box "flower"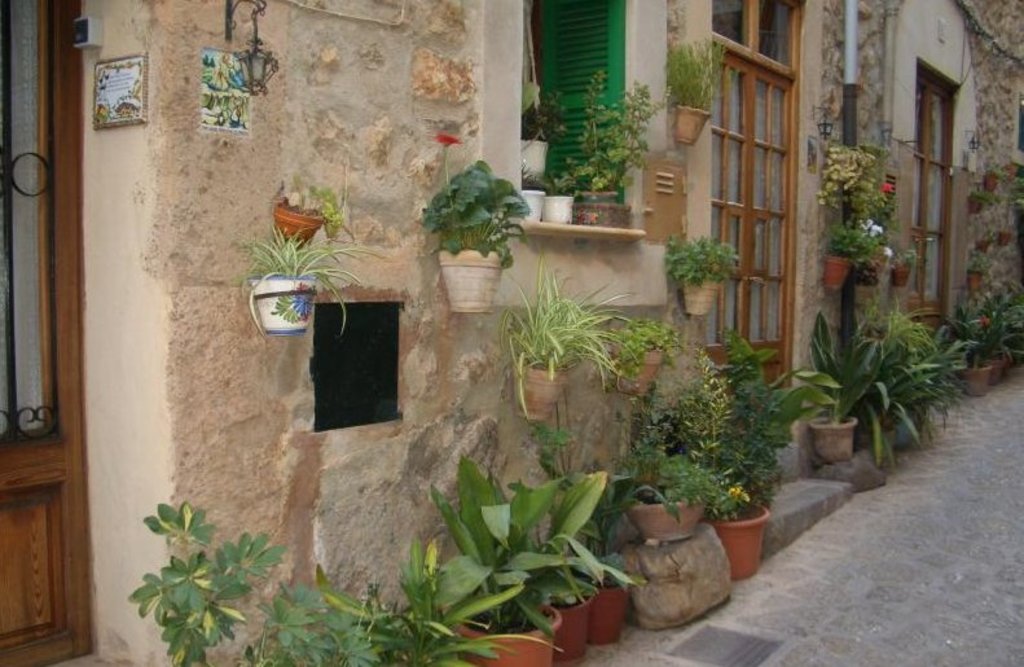
(875,181,897,190)
